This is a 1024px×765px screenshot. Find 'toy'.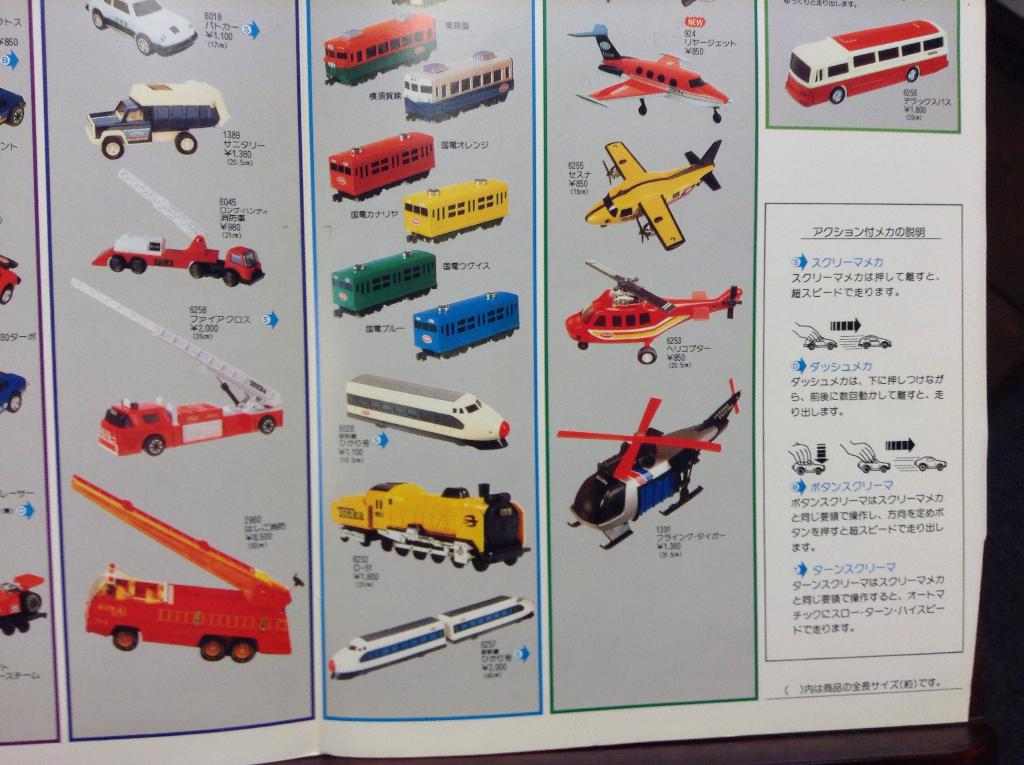
Bounding box: 416 284 517 364.
